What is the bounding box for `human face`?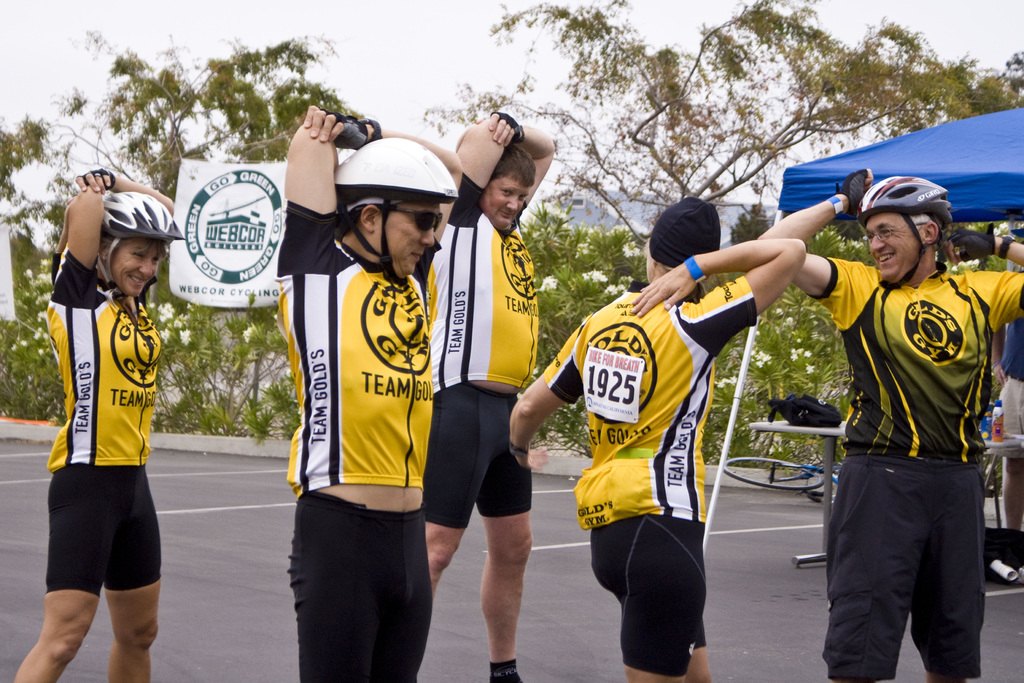
locate(111, 239, 169, 299).
